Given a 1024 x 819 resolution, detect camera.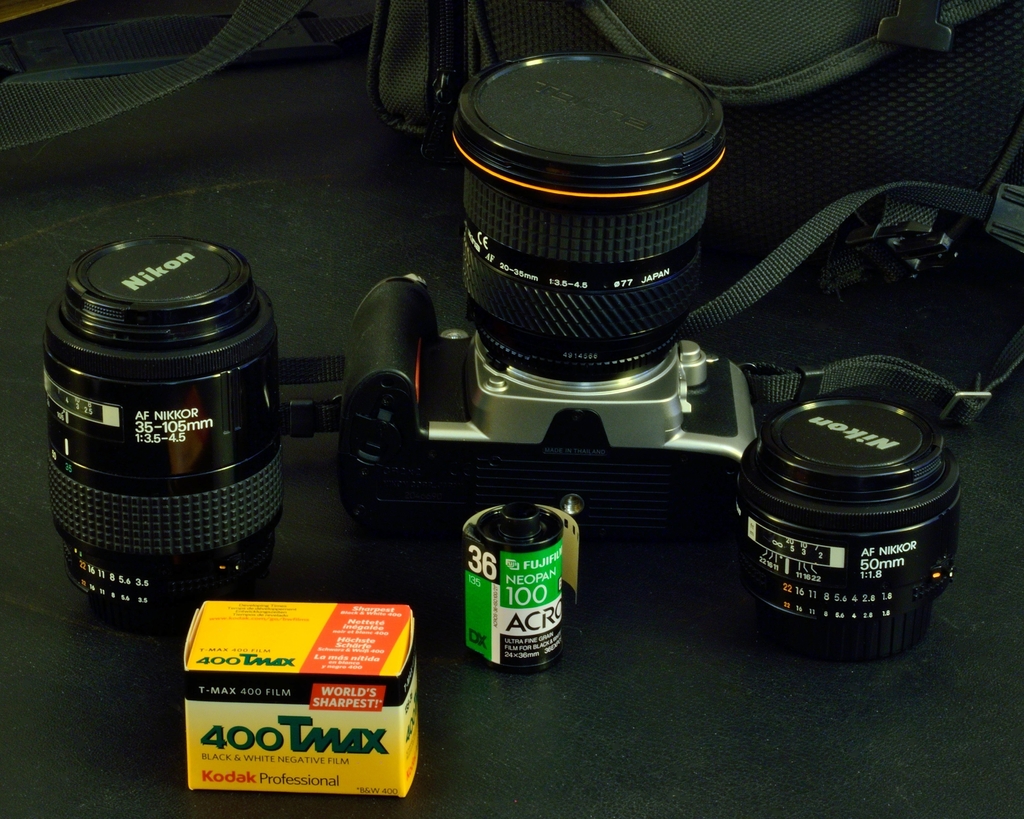
x1=731 y1=391 x2=964 y2=658.
